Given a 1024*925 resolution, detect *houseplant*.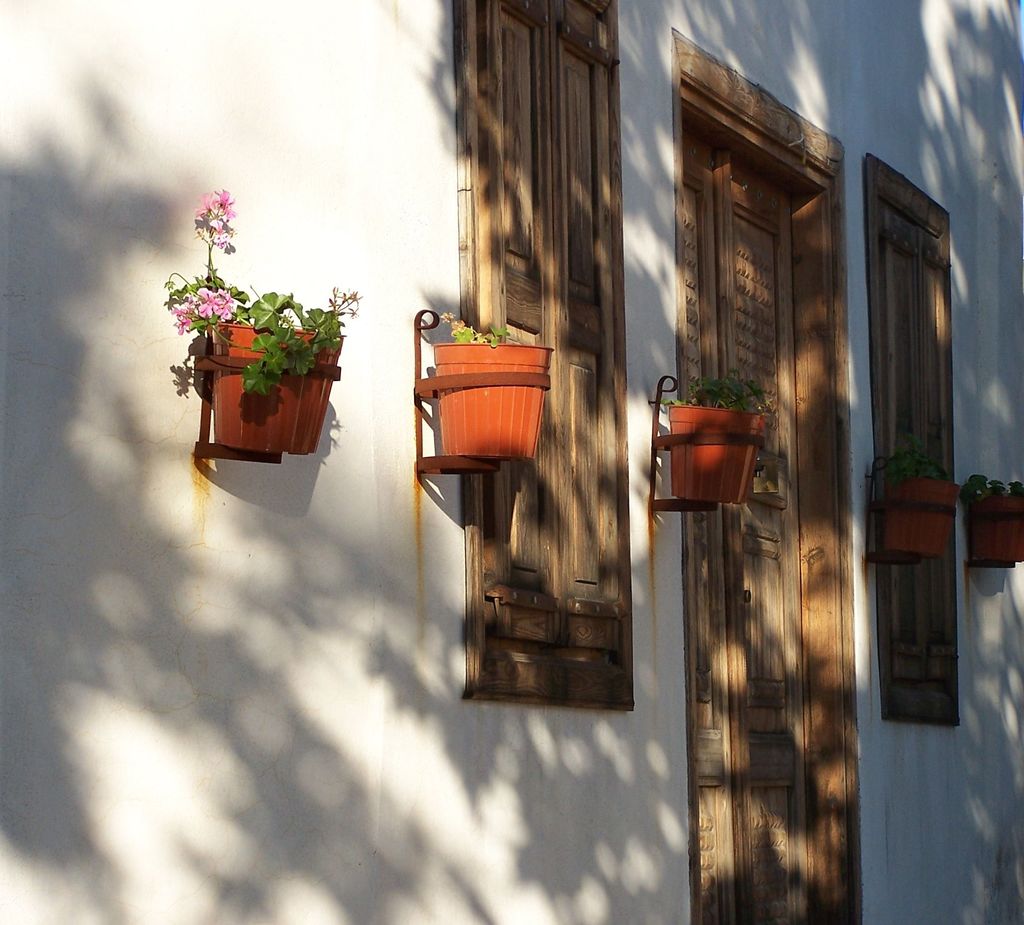
box=[963, 473, 1023, 561].
